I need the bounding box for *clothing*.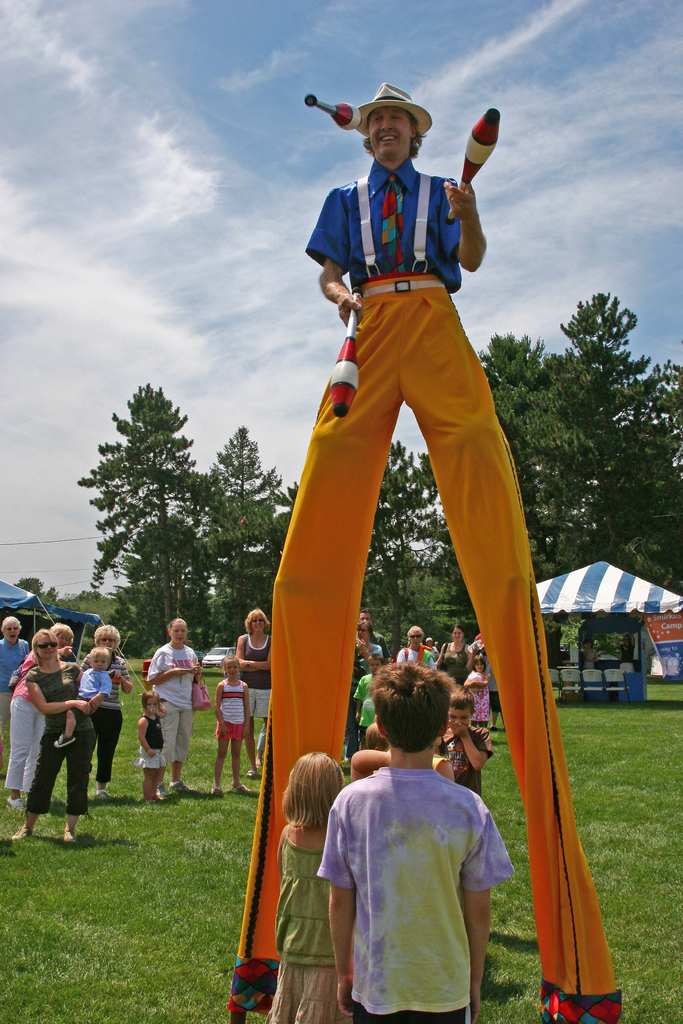
Here it is: 215/678/243/745.
